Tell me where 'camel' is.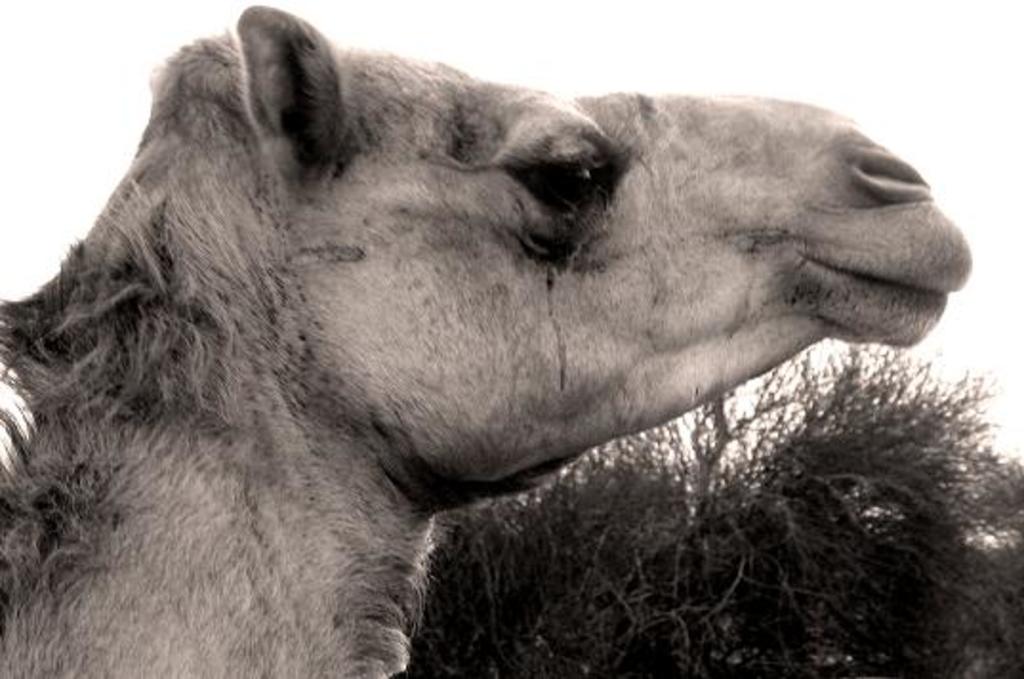
'camel' is at rect(0, 10, 976, 677).
